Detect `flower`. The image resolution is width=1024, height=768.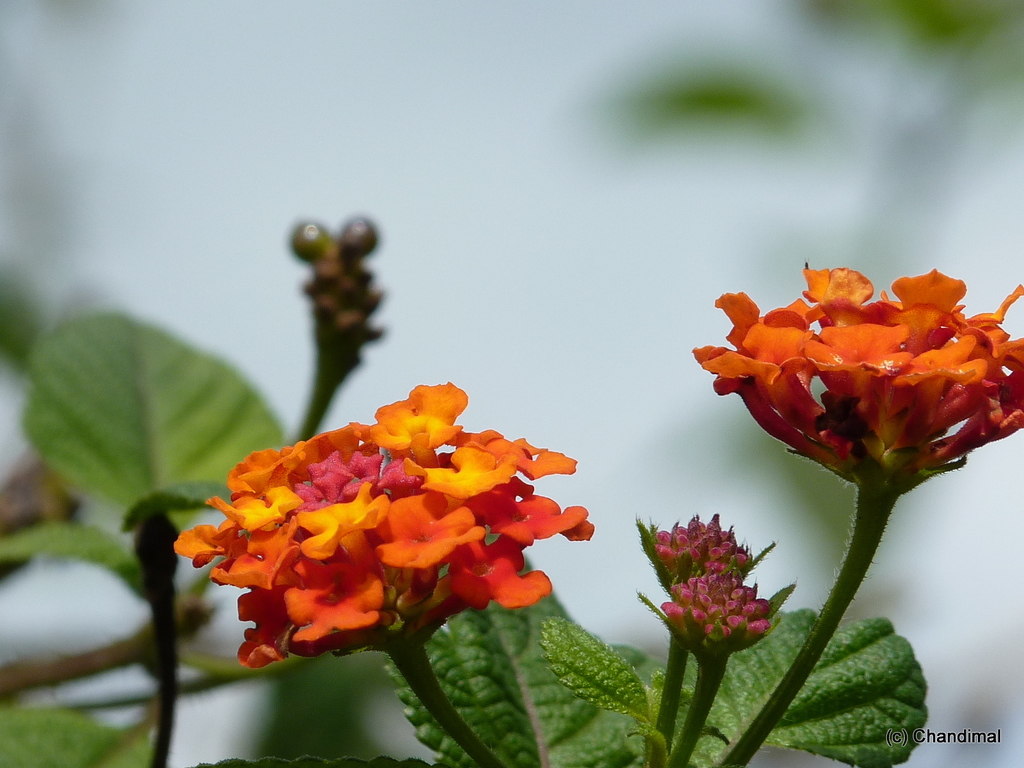
rect(159, 373, 596, 671).
